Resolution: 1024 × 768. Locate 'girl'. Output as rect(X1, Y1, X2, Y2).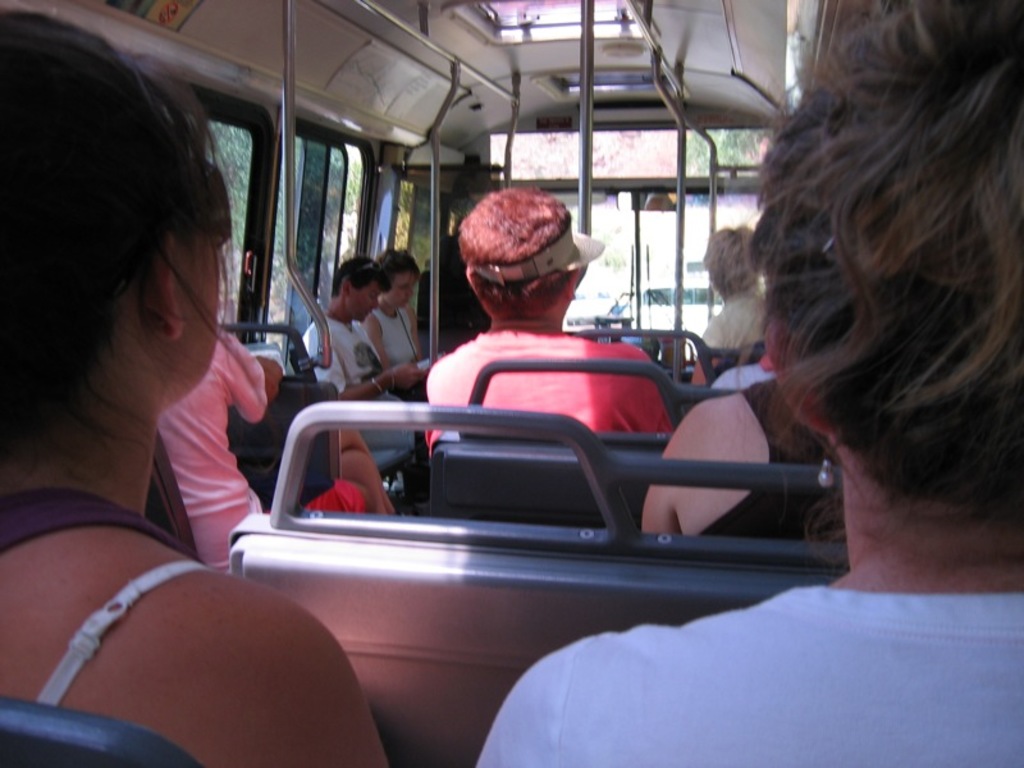
rect(0, 3, 388, 767).
